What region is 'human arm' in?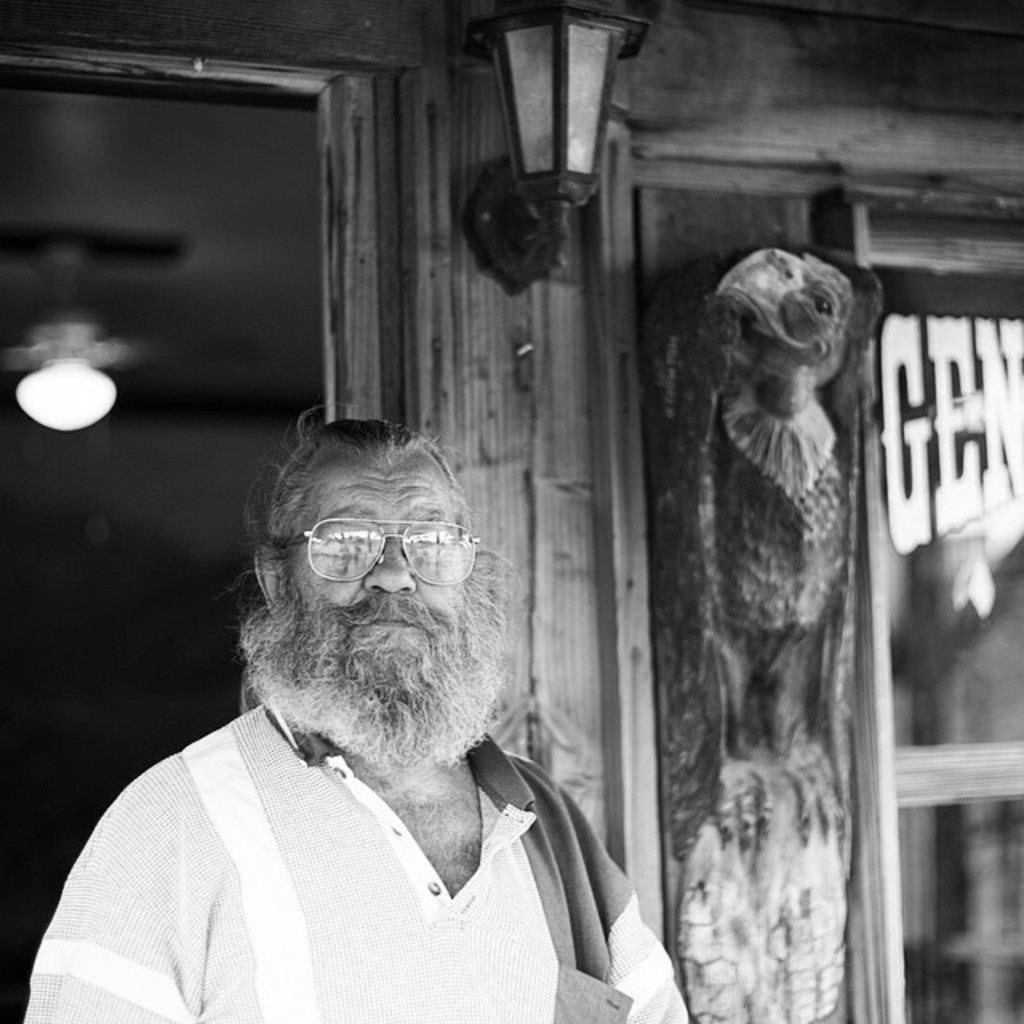
x1=570 y1=798 x2=694 y2=1022.
